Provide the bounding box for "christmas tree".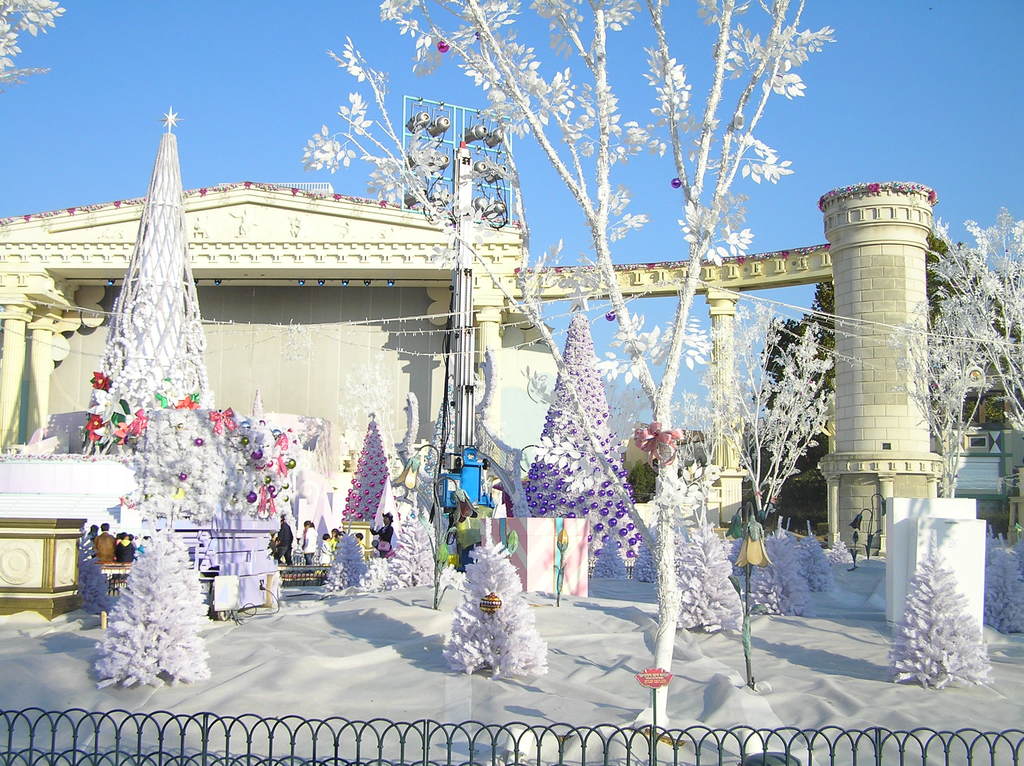
[x1=884, y1=531, x2=993, y2=691].
